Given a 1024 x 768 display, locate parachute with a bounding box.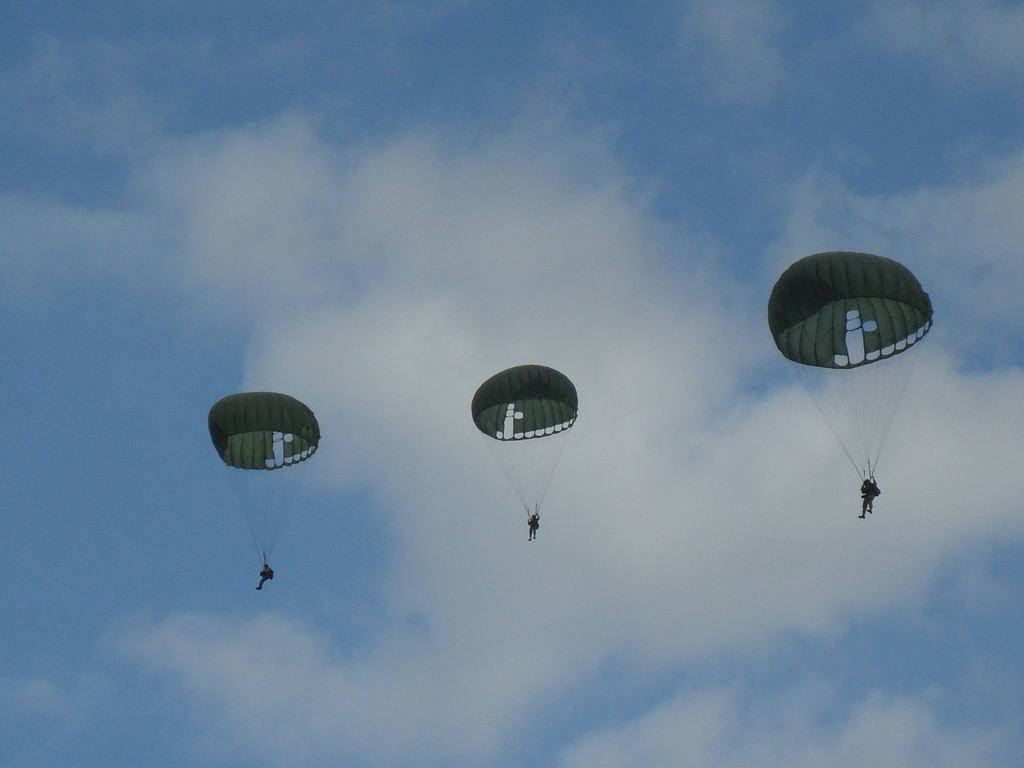
Located: {"left": 769, "top": 252, "right": 934, "bottom": 497}.
